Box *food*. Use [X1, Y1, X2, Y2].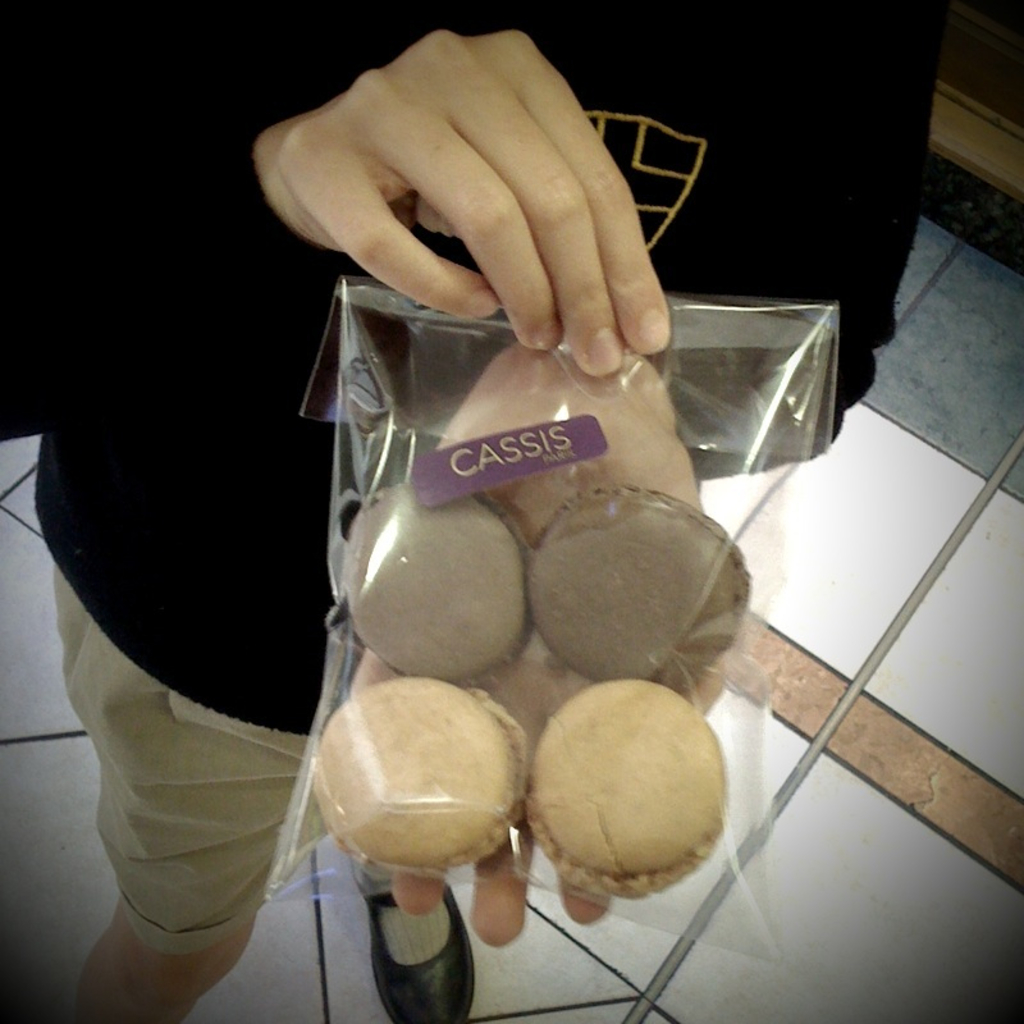
[522, 479, 751, 694].
